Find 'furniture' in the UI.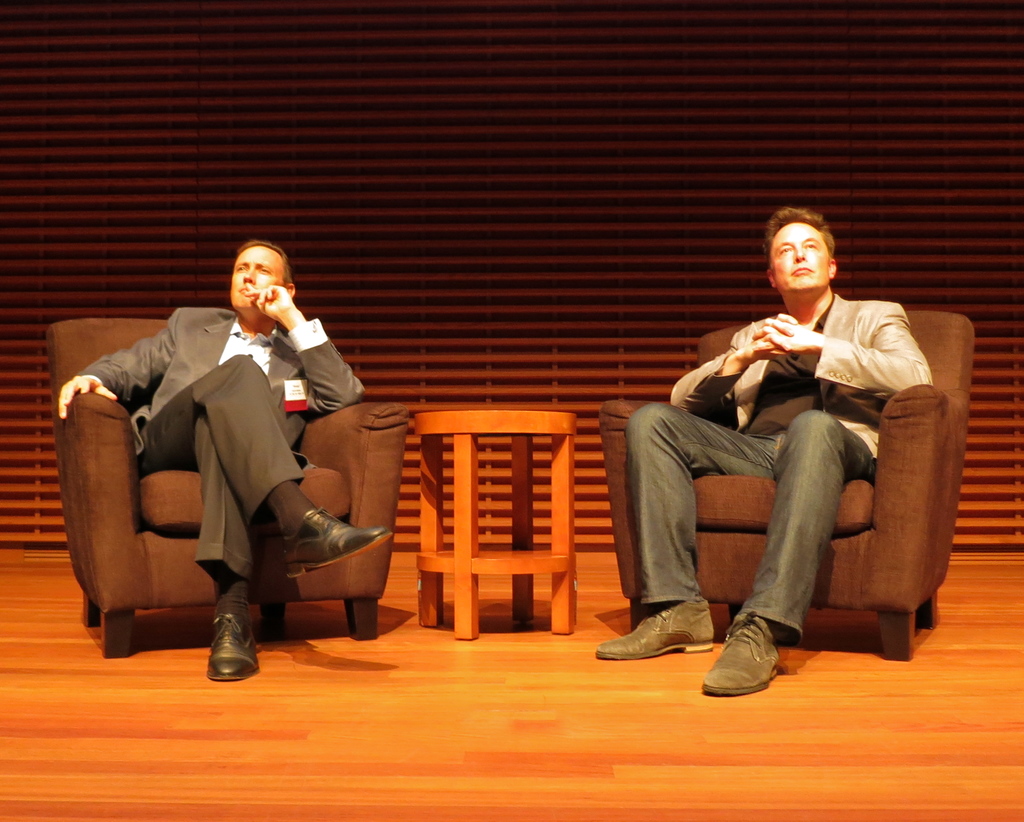
UI element at region(45, 314, 413, 655).
